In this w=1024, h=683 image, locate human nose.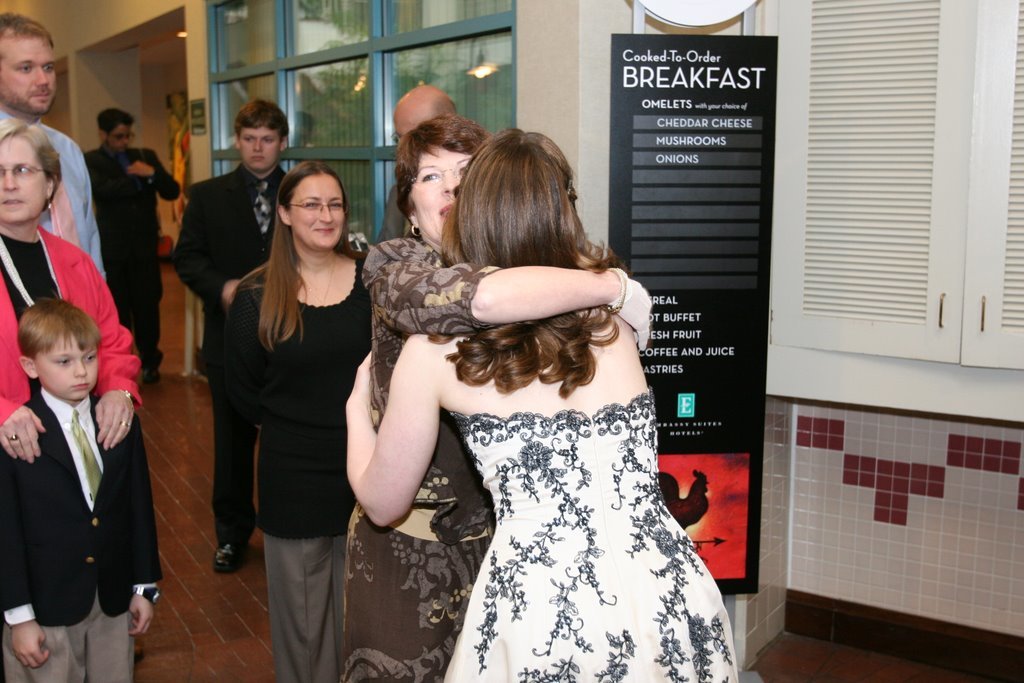
Bounding box: 251 135 261 150.
